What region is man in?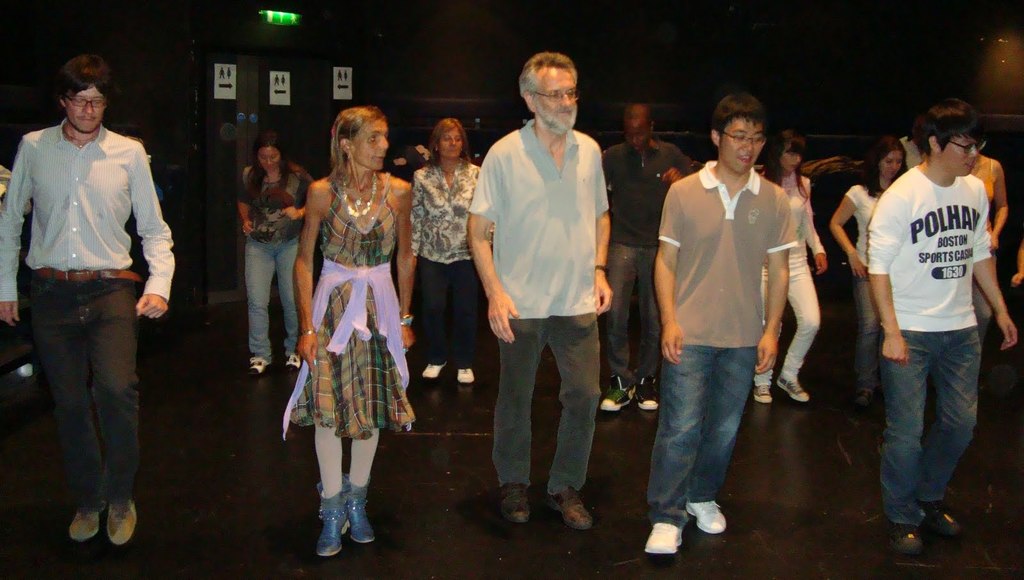
BBox(649, 93, 794, 549).
